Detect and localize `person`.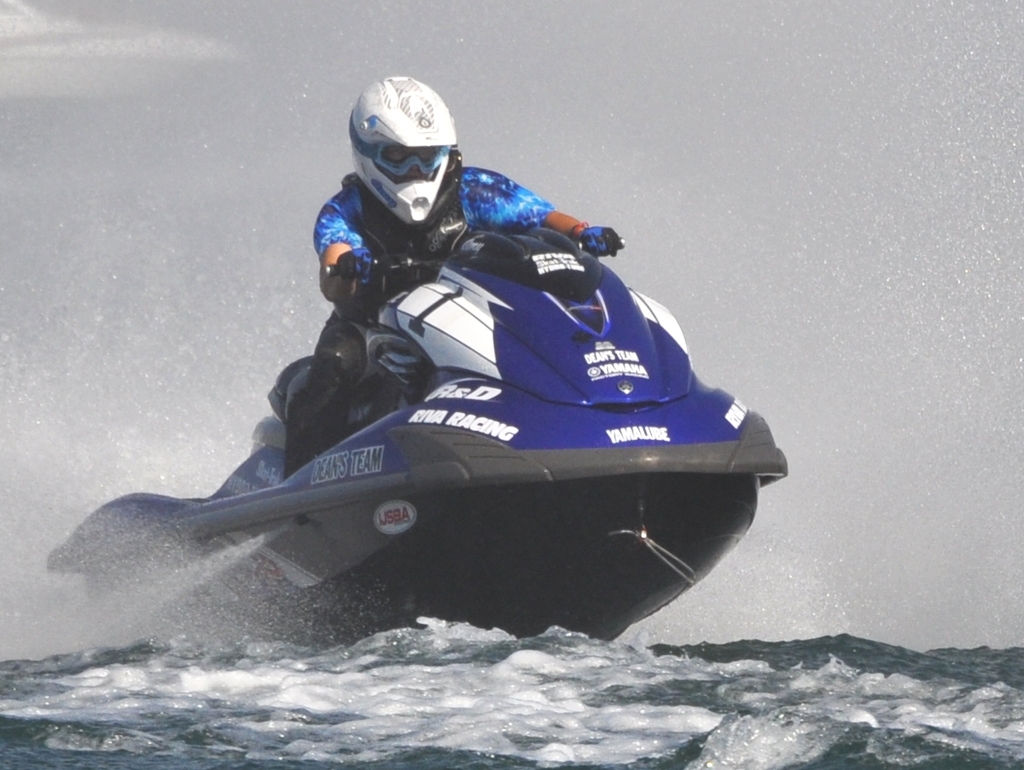
Localized at <region>292, 57, 544, 401</region>.
